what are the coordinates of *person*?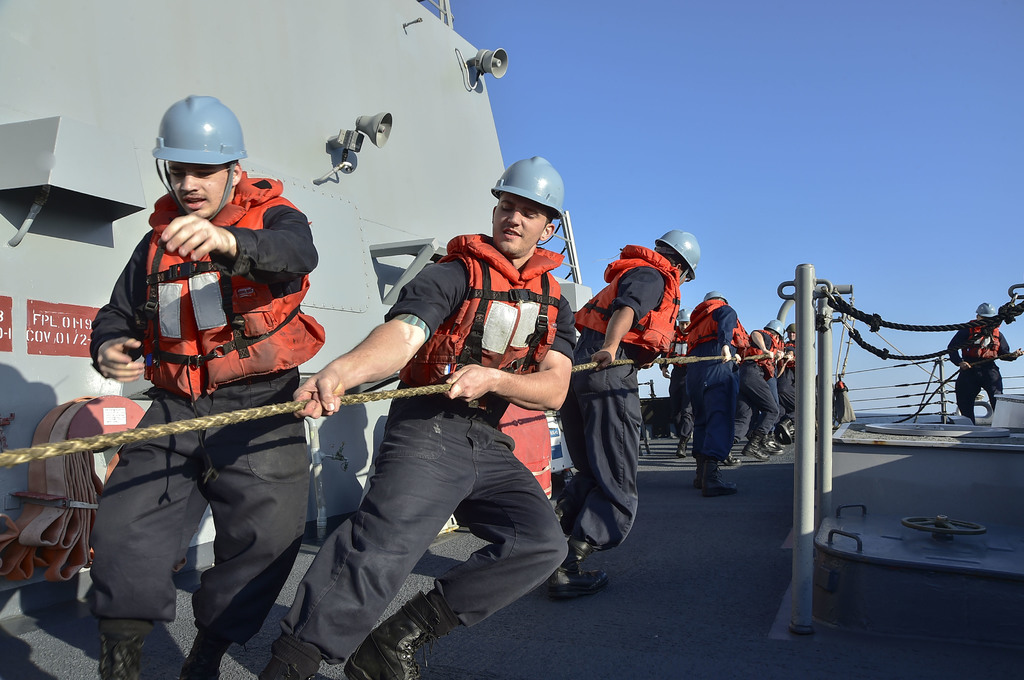
90/88/332/679.
